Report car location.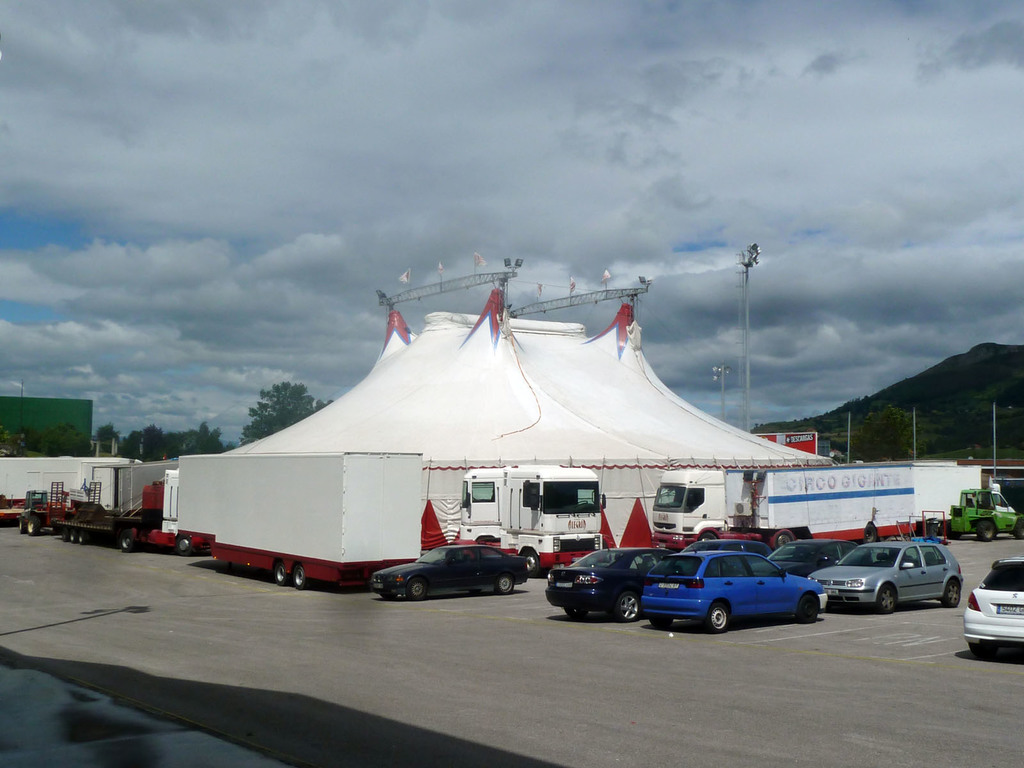
Report: 751, 541, 868, 578.
